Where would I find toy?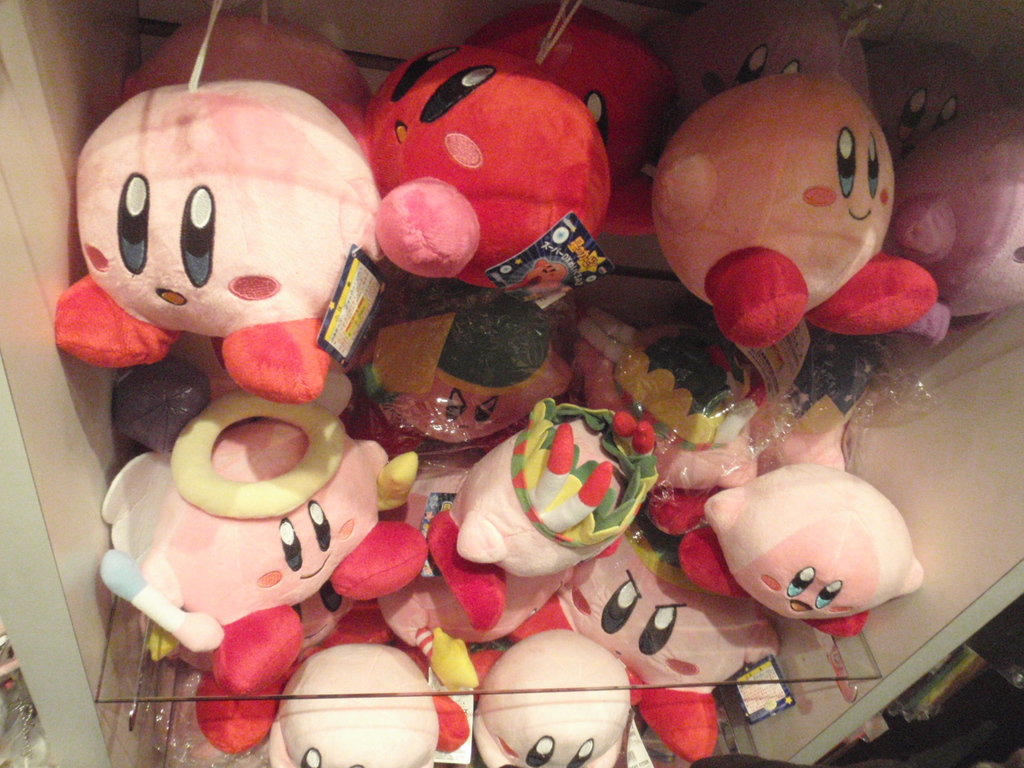
At <box>678,462,924,634</box>.
